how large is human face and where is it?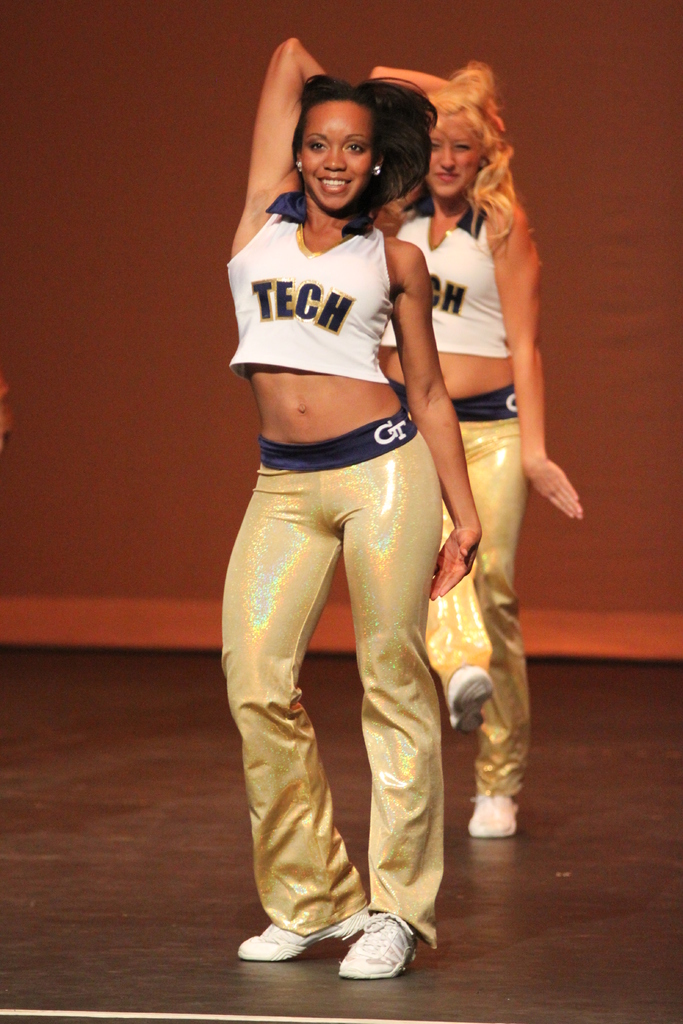
Bounding box: region(427, 124, 481, 191).
